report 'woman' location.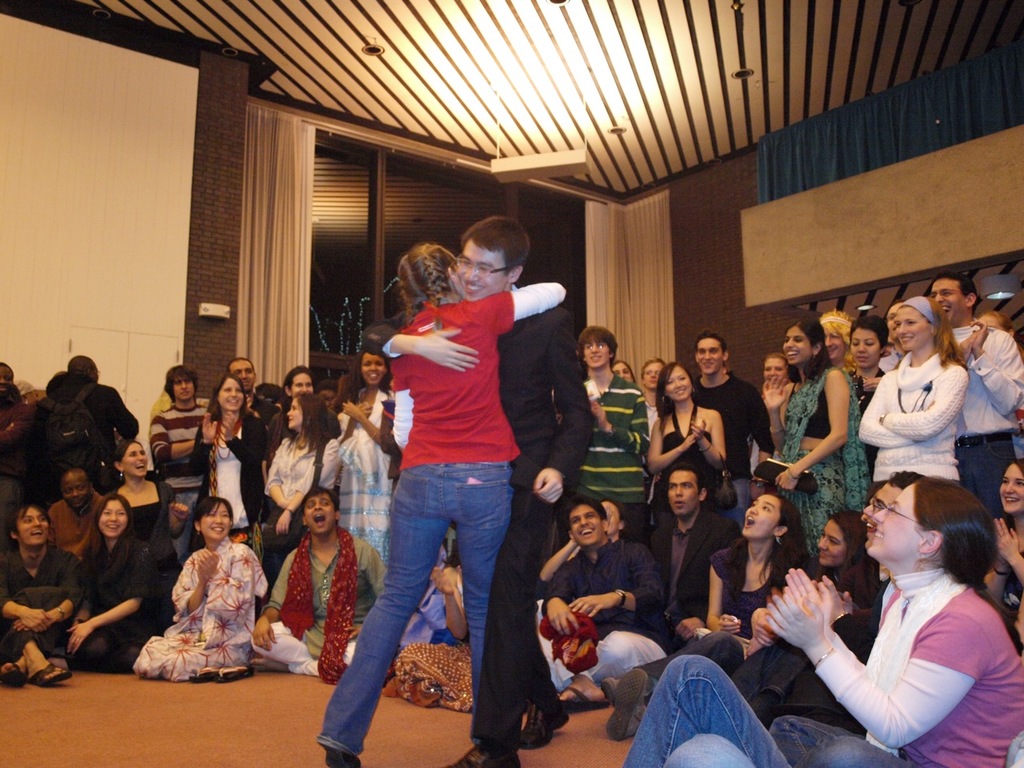
Report: 190,375,269,543.
